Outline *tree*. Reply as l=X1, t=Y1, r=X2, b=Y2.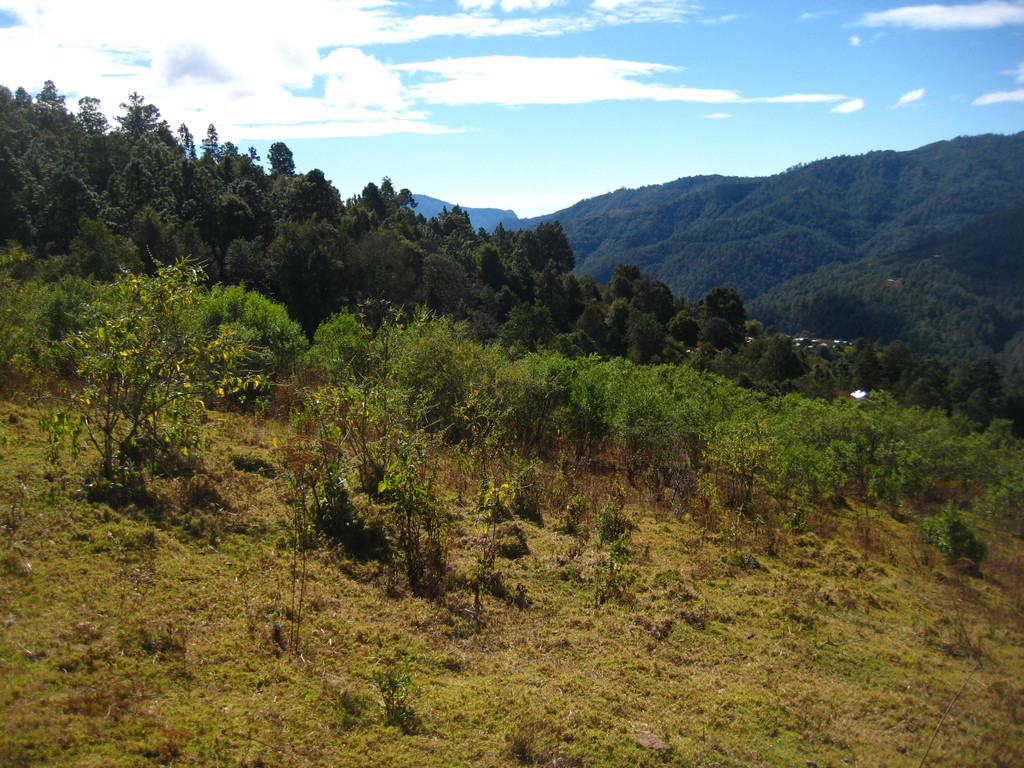
l=534, t=219, r=578, b=274.
